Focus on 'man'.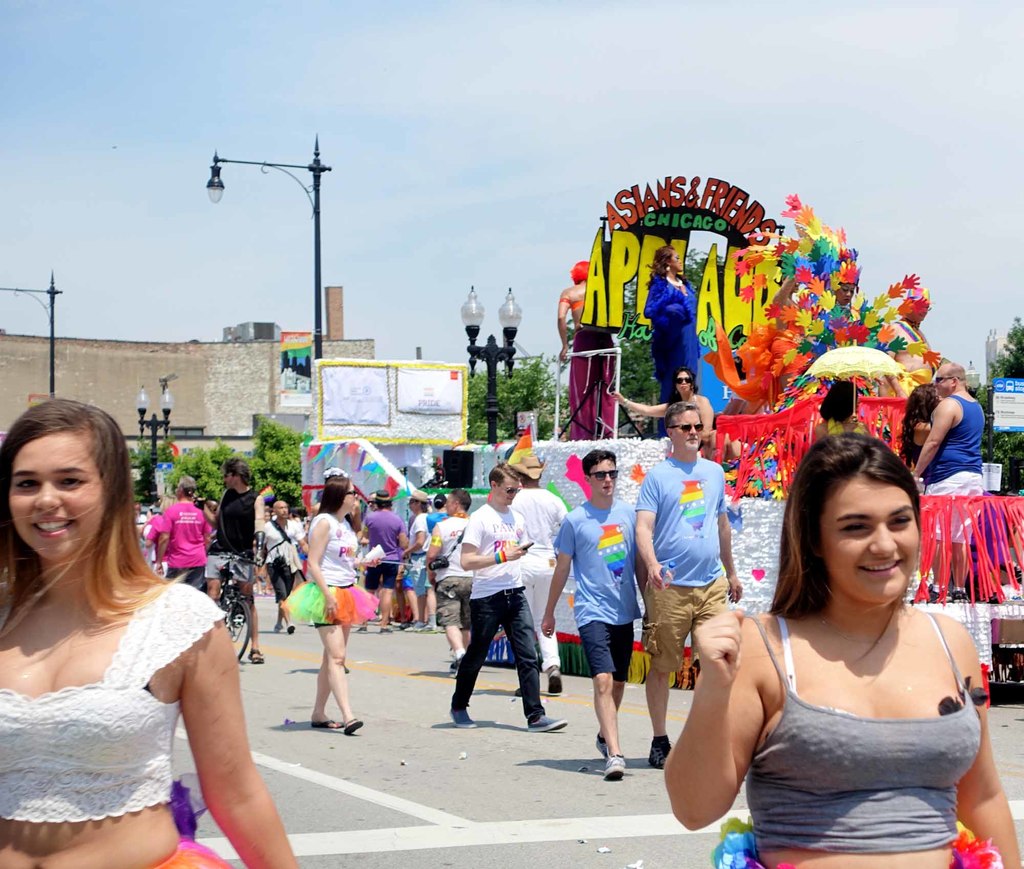
Focused at select_region(444, 488, 555, 744).
